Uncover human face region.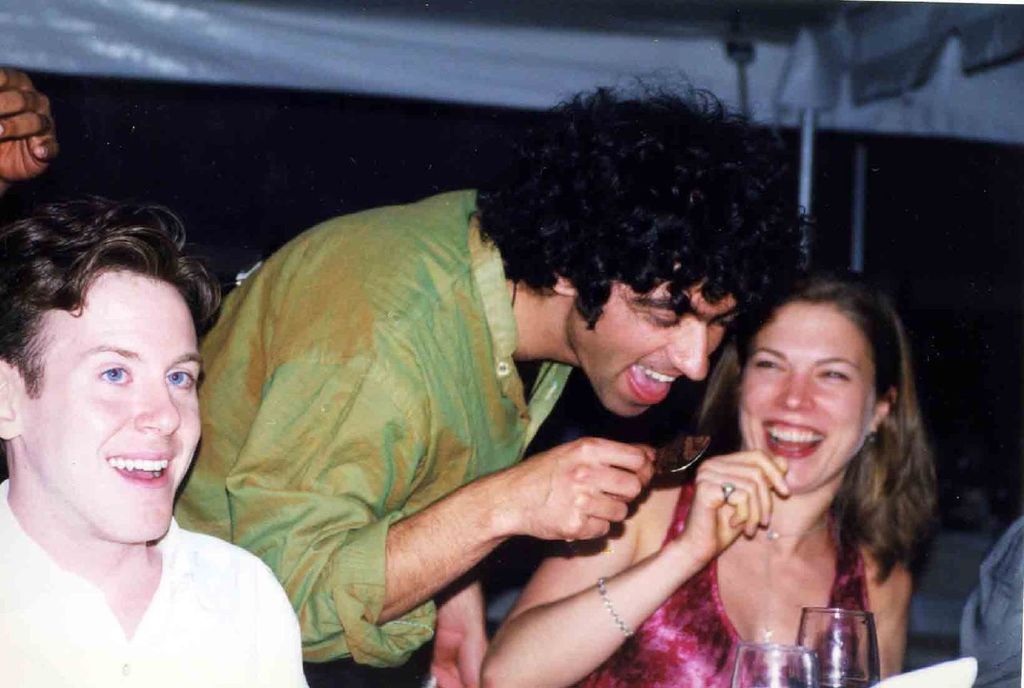
Uncovered: bbox=[572, 286, 732, 418].
